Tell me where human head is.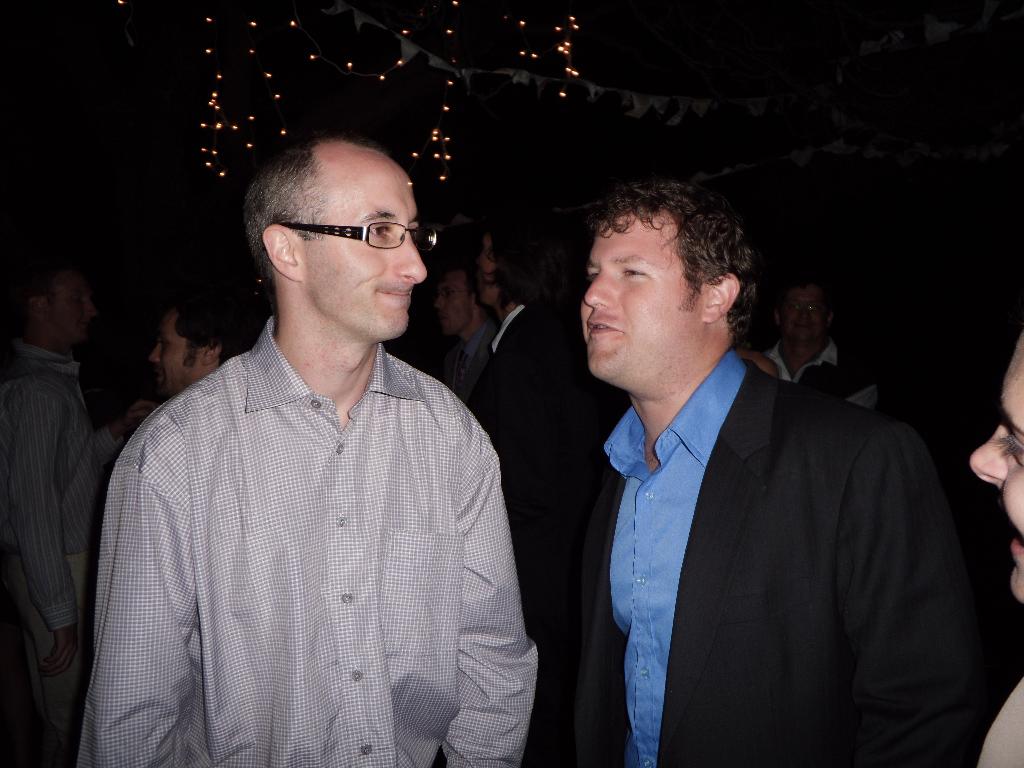
human head is at left=152, top=300, right=243, bottom=399.
